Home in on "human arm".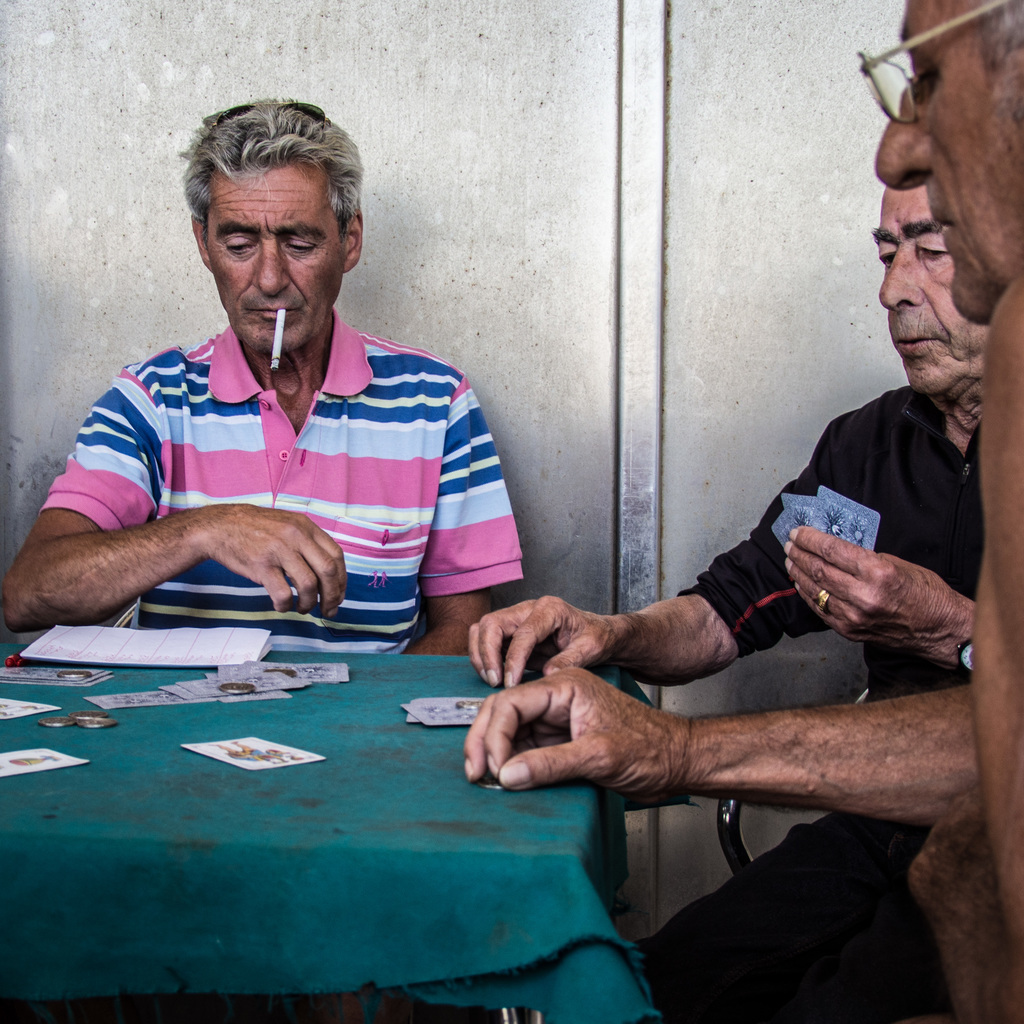
Homed in at l=396, t=378, r=525, b=656.
